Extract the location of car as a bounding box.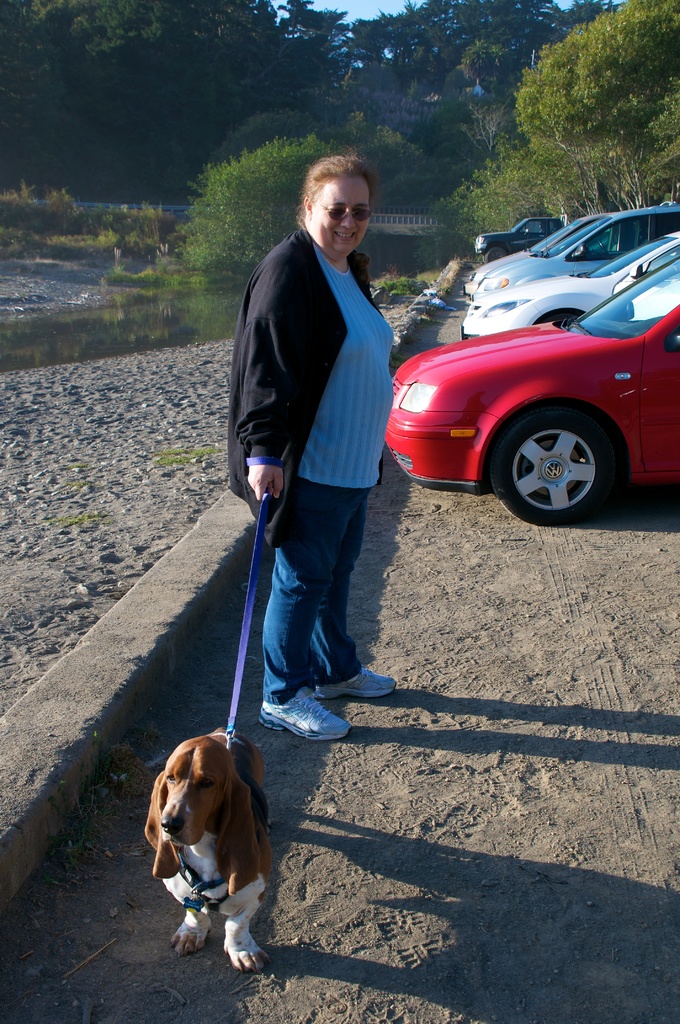
462, 226, 679, 340.
